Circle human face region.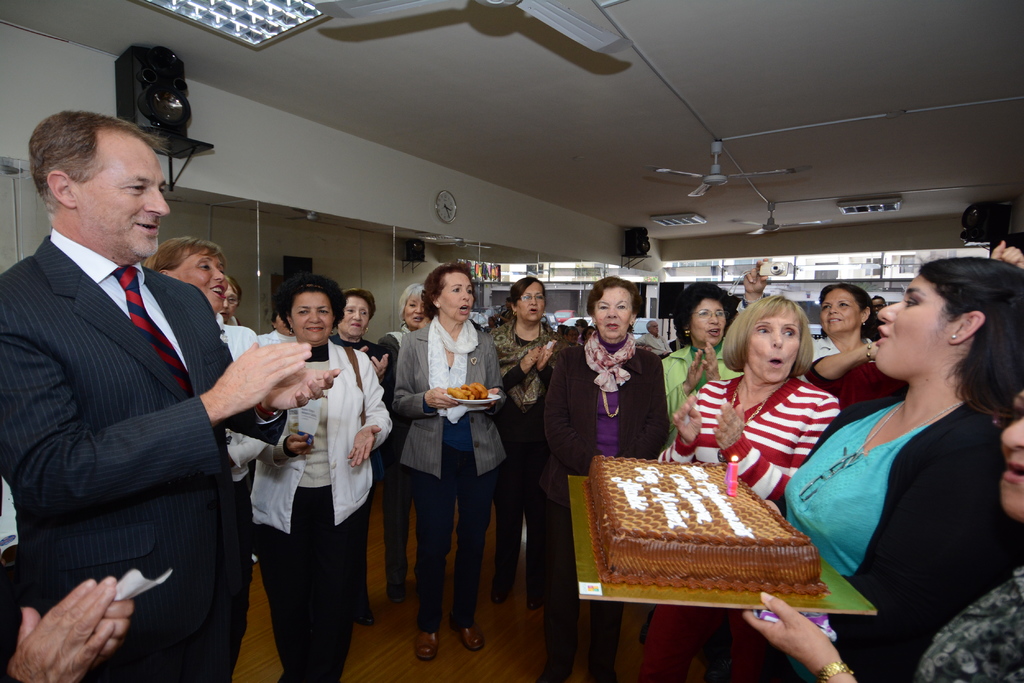
Region: crop(178, 257, 229, 315).
